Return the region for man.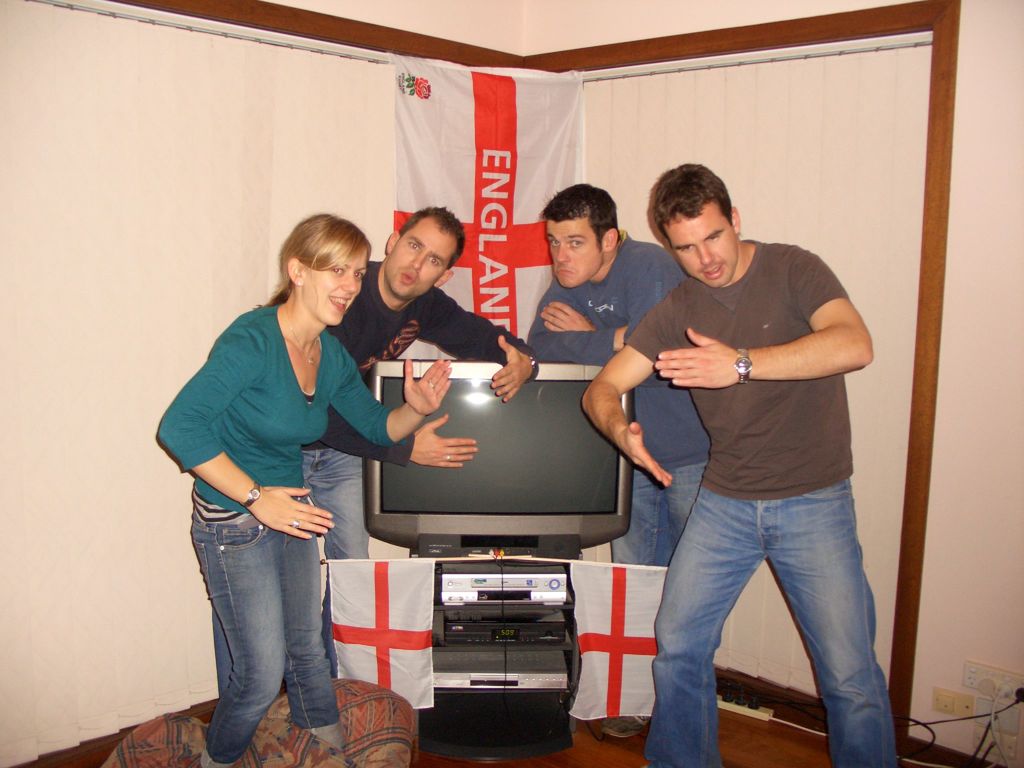
[left=522, top=179, right=707, bottom=566].
